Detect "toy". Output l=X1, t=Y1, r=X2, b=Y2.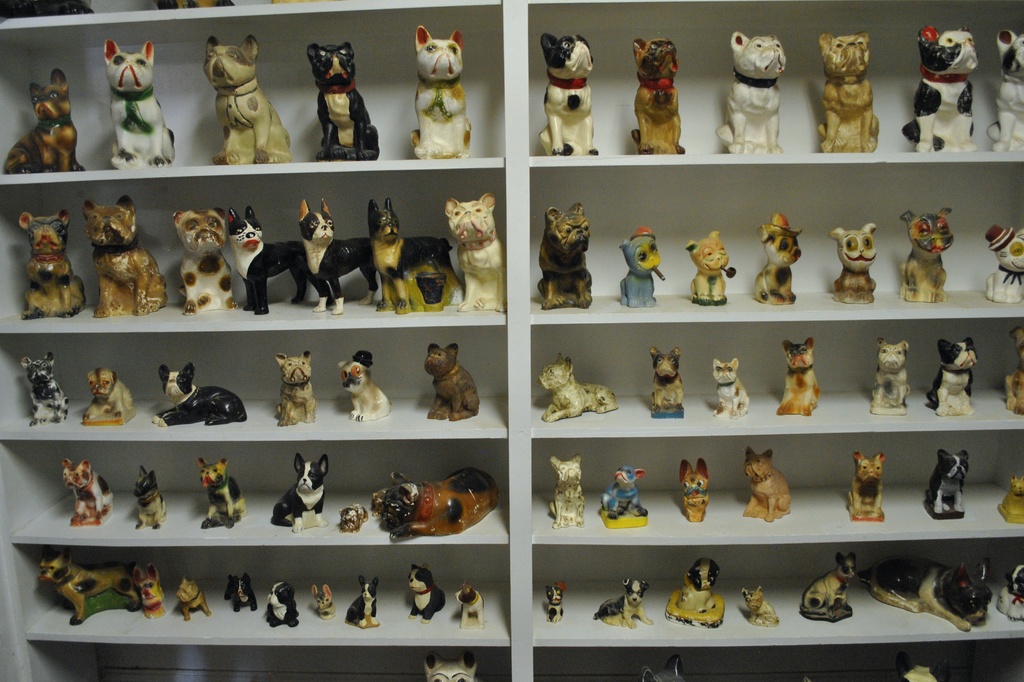
l=84, t=363, r=132, b=427.
